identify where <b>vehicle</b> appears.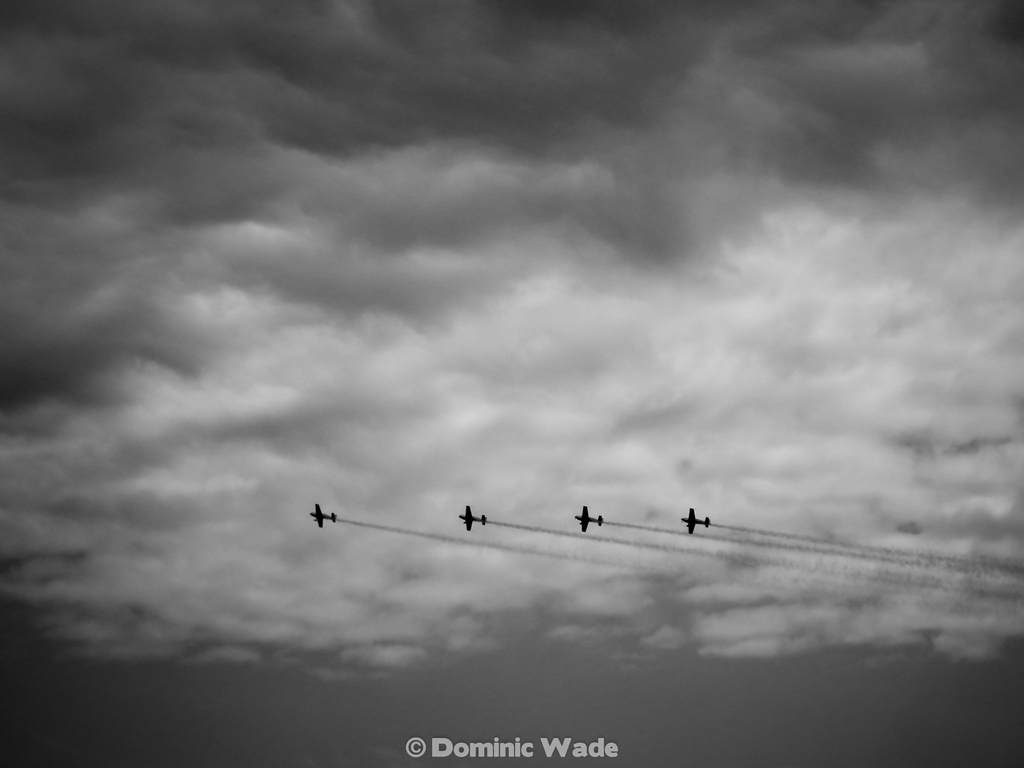
Appears at select_region(310, 502, 339, 532).
